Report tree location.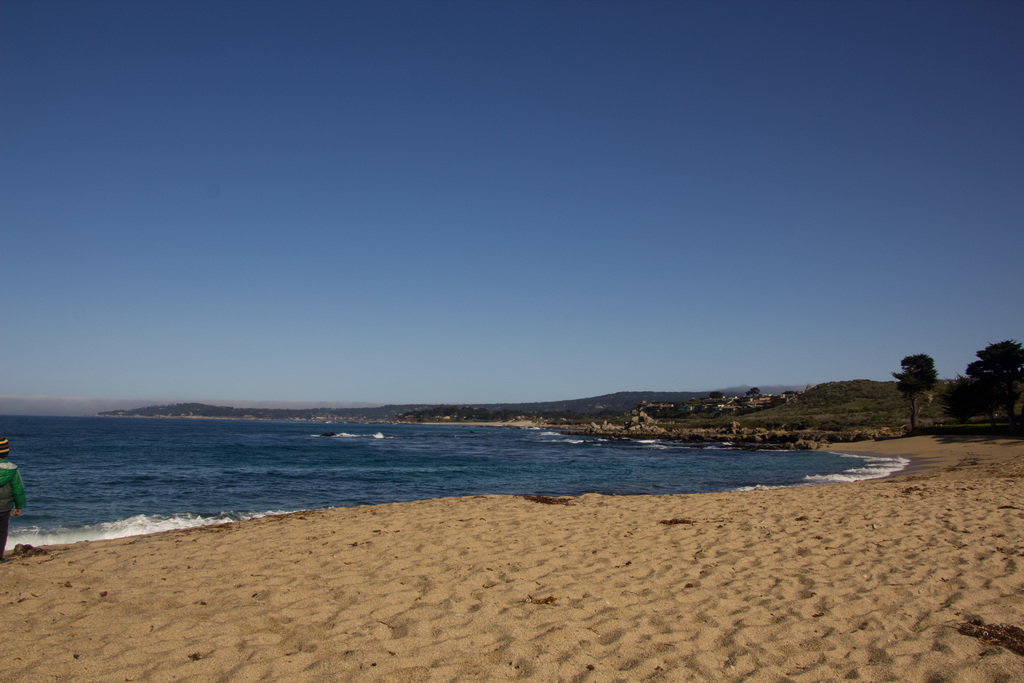
Report: BBox(977, 343, 1023, 439).
